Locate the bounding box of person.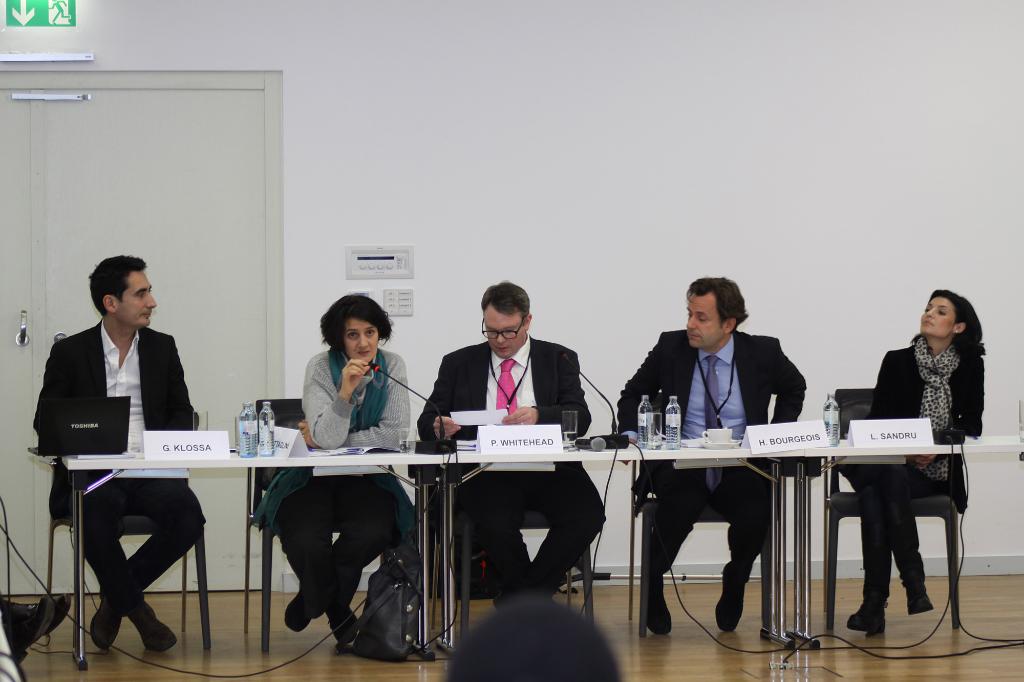
Bounding box: <bbox>850, 289, 985, 636</bbox>.
